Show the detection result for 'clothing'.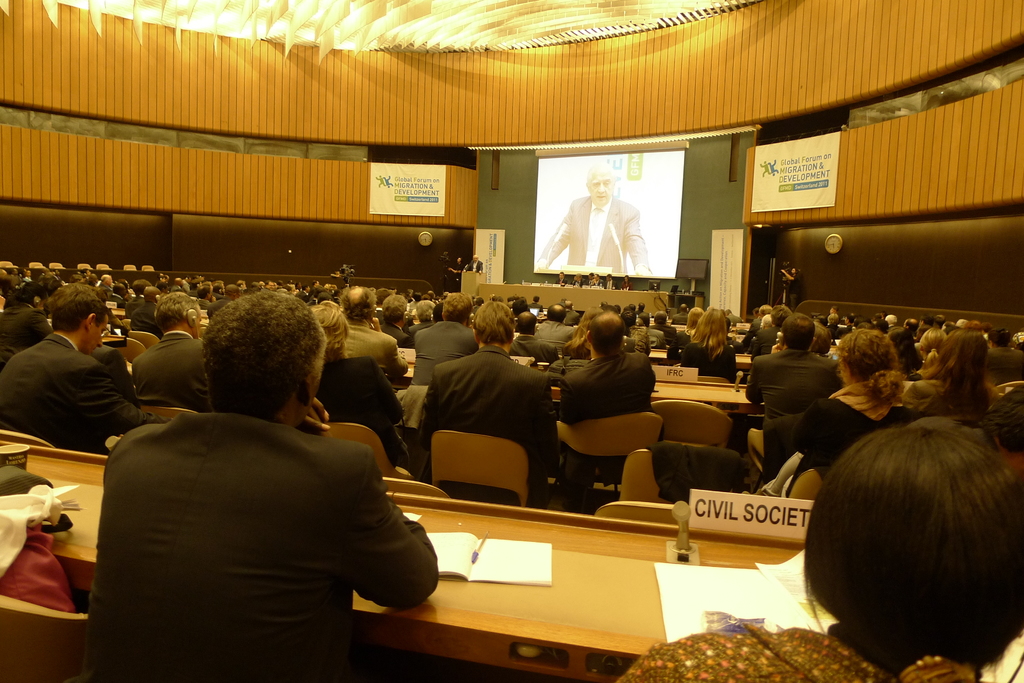
x1=967, y1=341, x2=1023, y2=389.
